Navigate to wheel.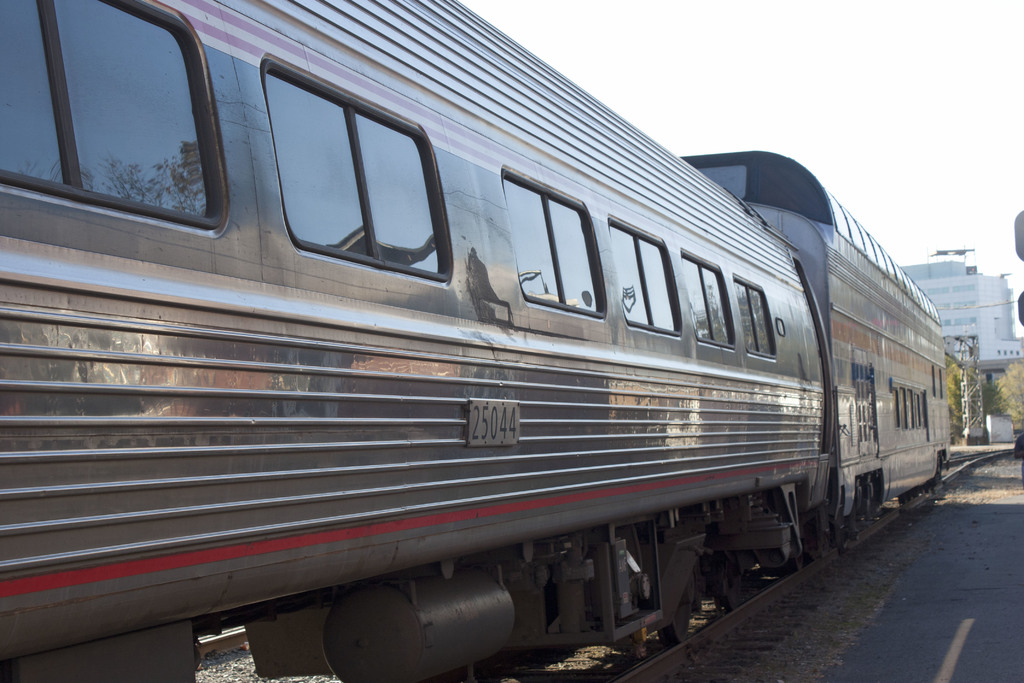
Navigation target: (657,564,698,646).
